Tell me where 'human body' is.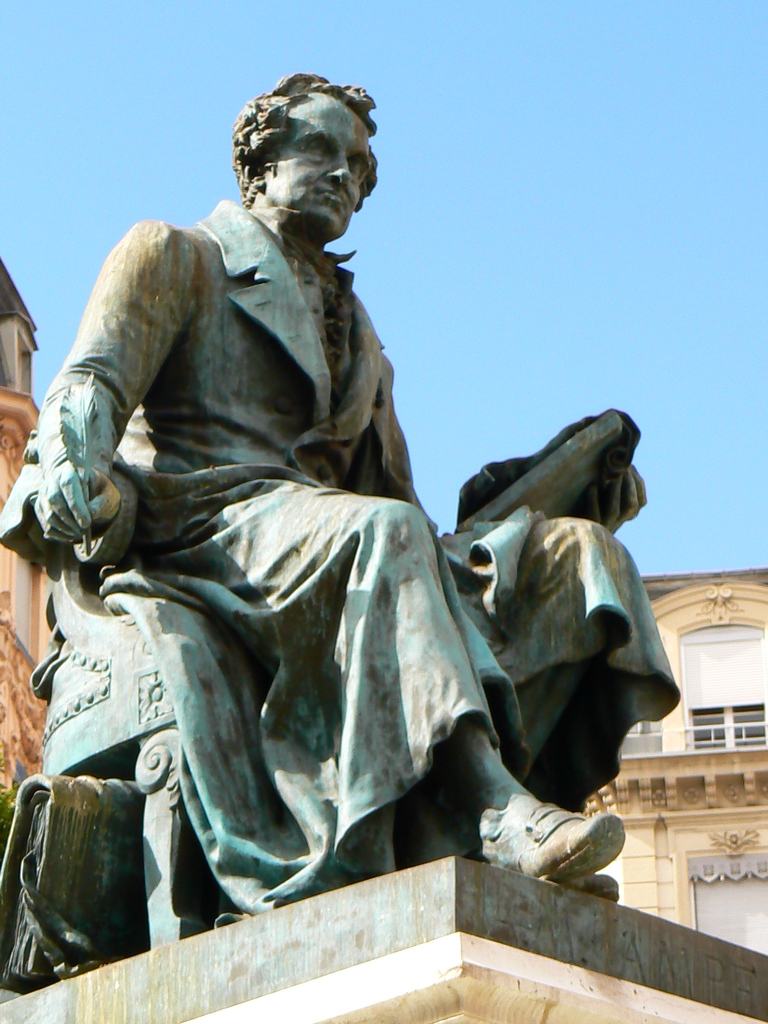
'human body' is at 5/66/684/890.
